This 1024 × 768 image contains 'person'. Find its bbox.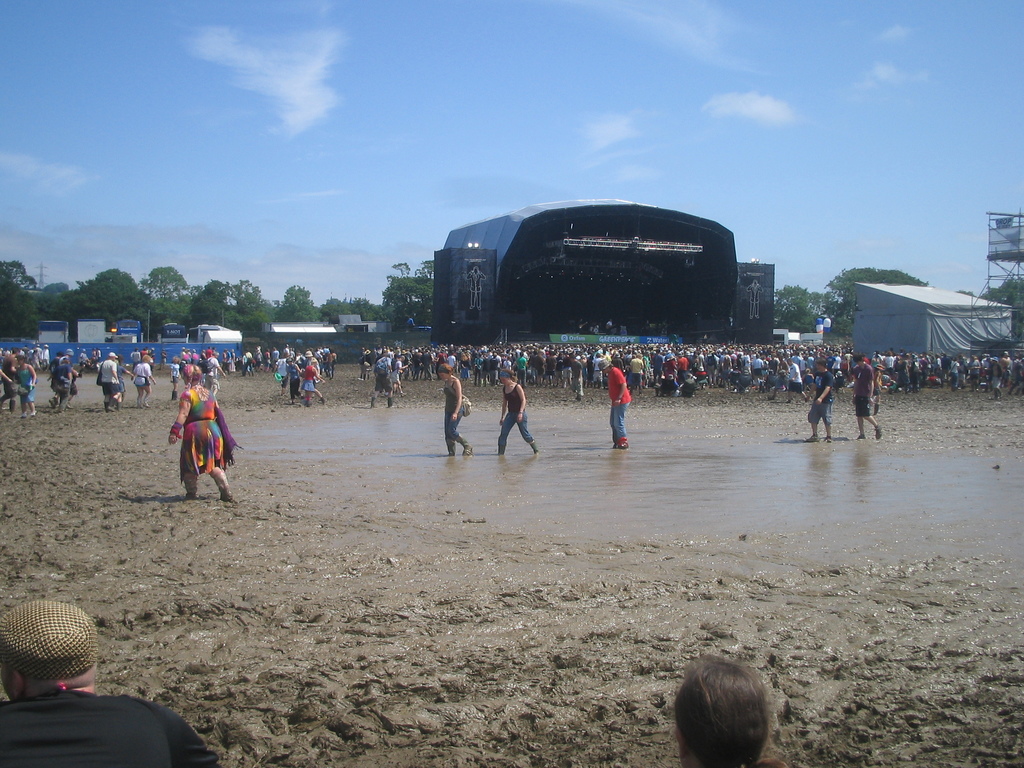
l=803, t=355, r=835, b=442.
